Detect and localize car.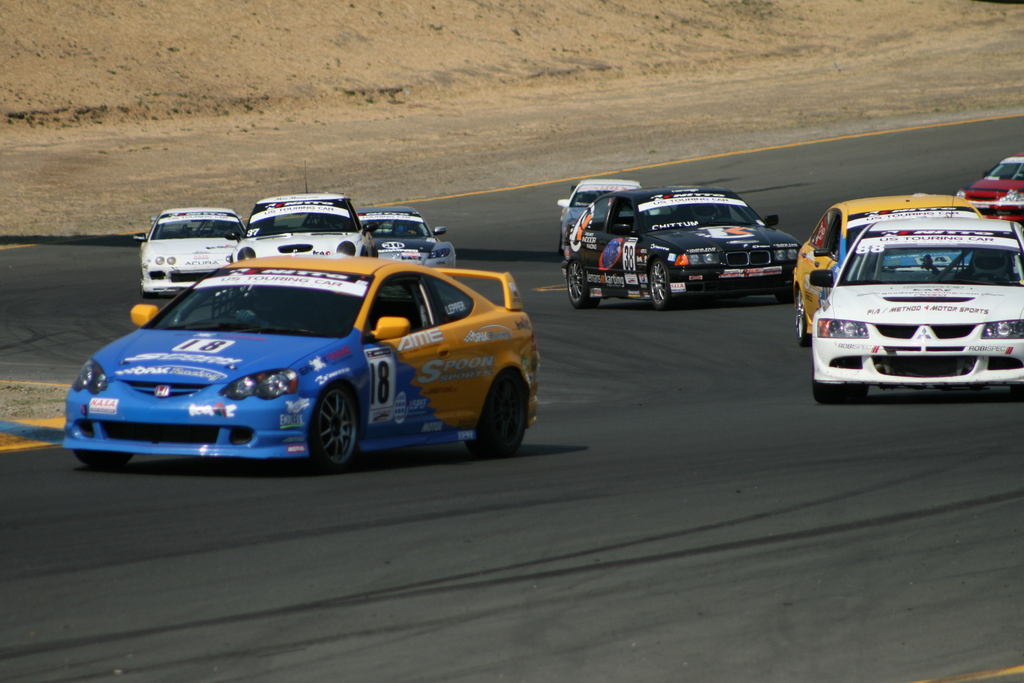
Localized at 234:189:378:290.
